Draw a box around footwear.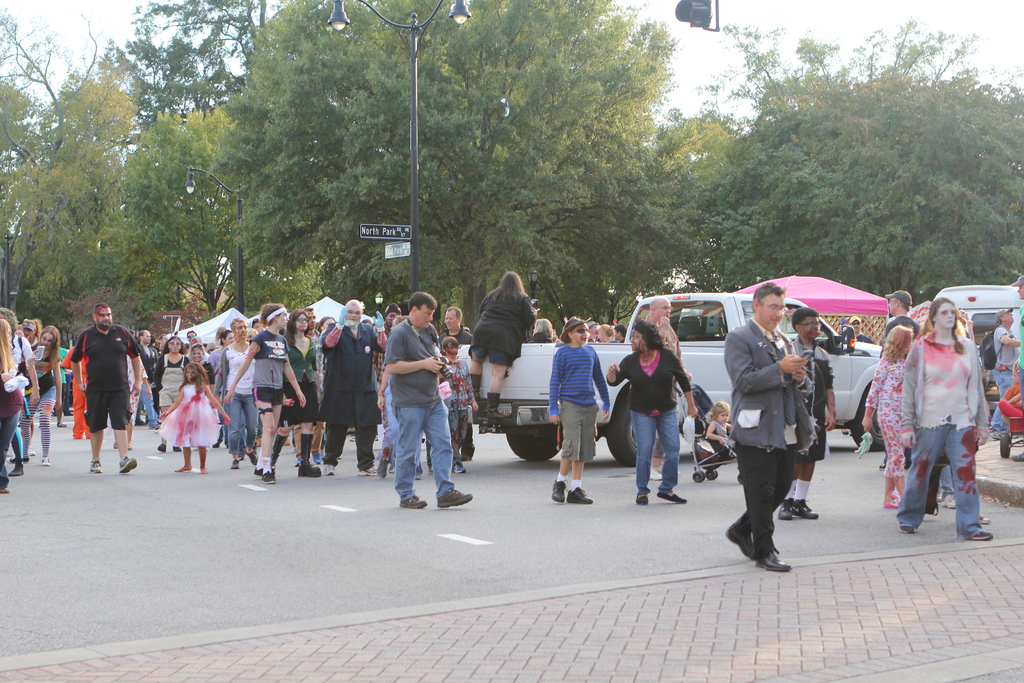
[721,516,756,560].
